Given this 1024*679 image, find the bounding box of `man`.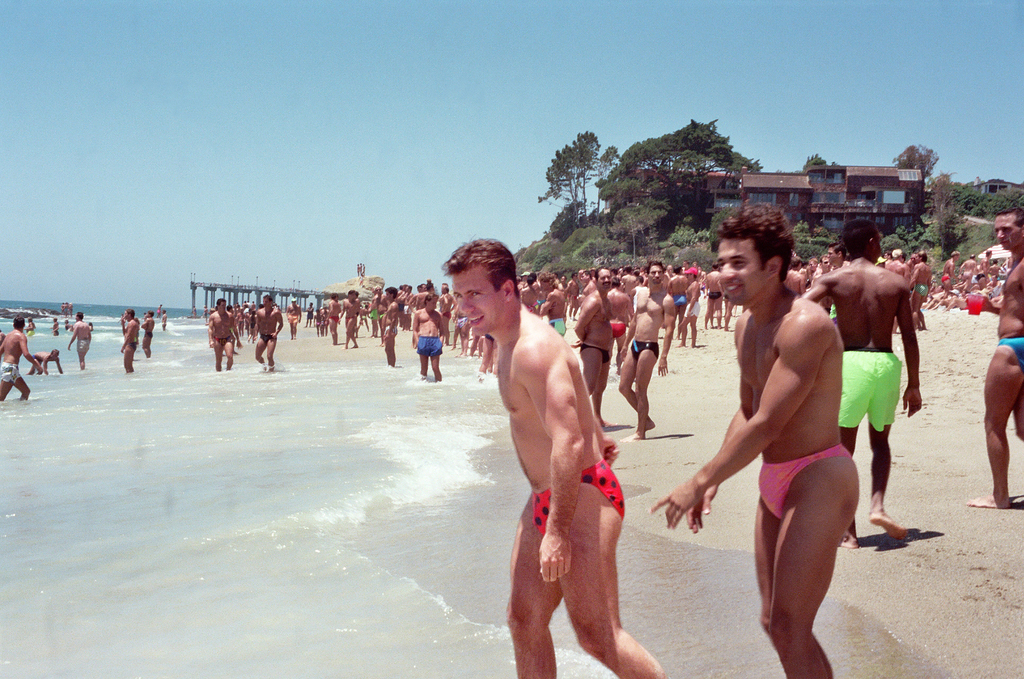
(left=410, top=291, right=444, bottom=382).
